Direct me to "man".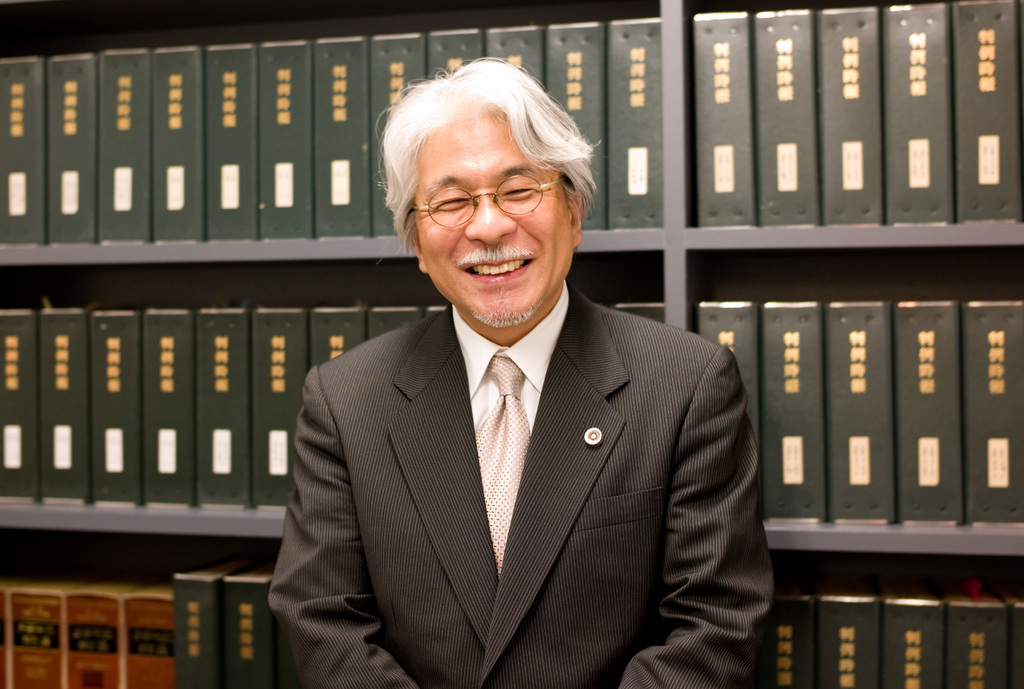
Direction: (254,106,772,681).
